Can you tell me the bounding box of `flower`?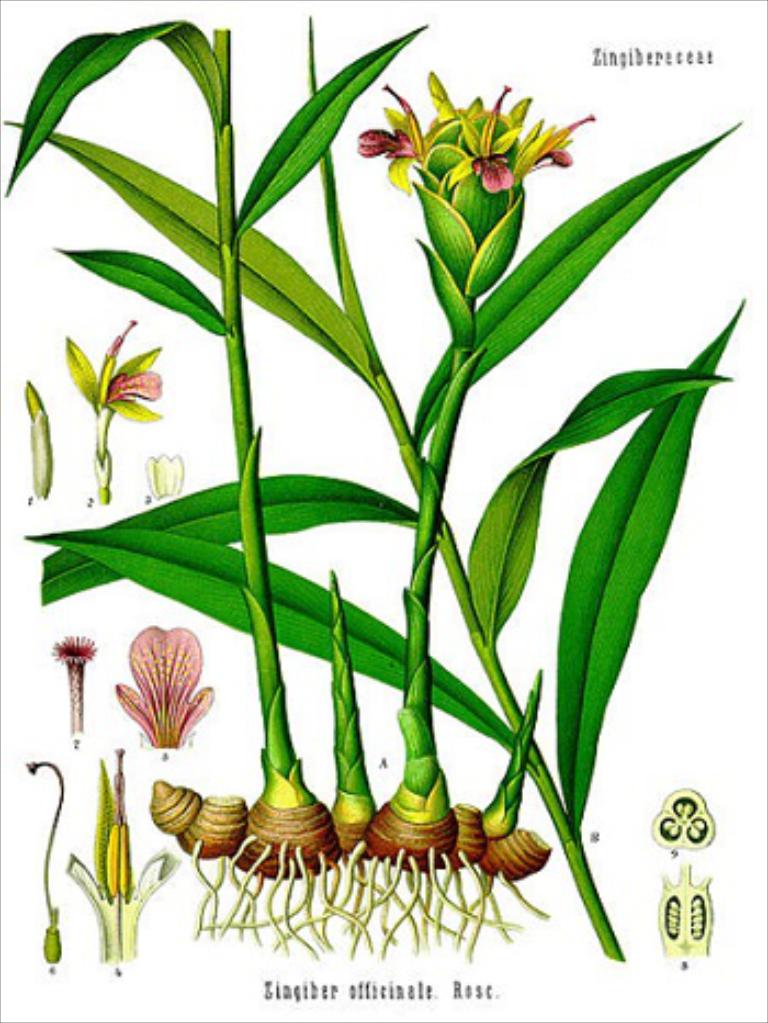
[358, 72, 592, 198].
